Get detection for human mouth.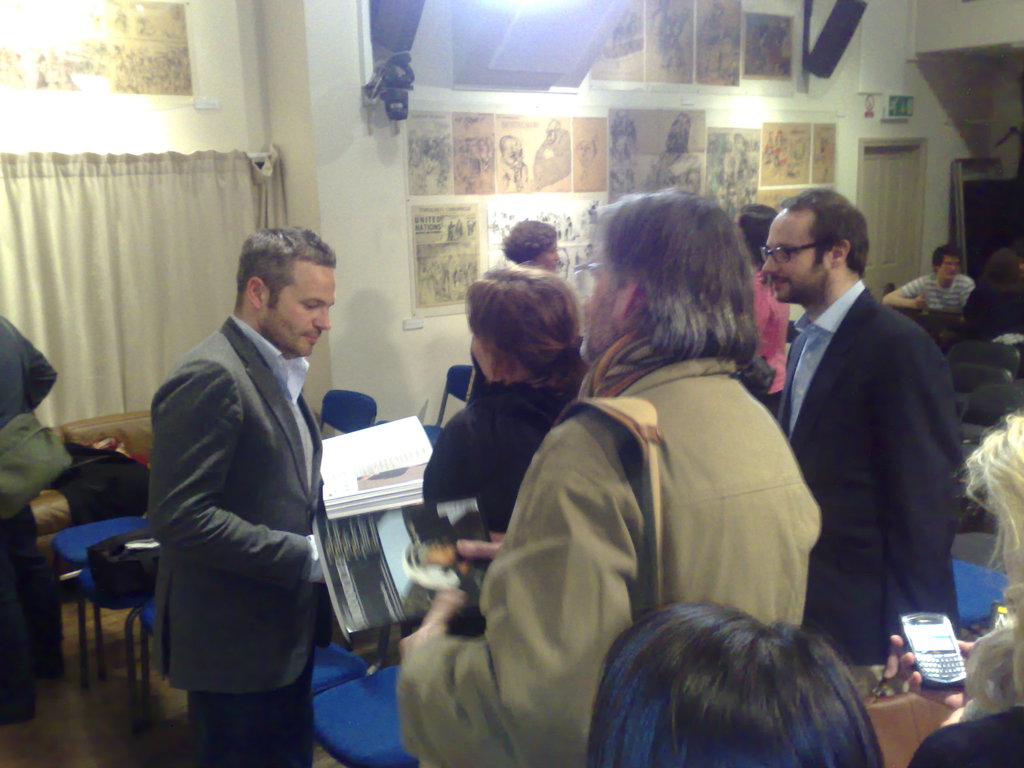
Detection: <region>298, 326, 320, 343</region>.
